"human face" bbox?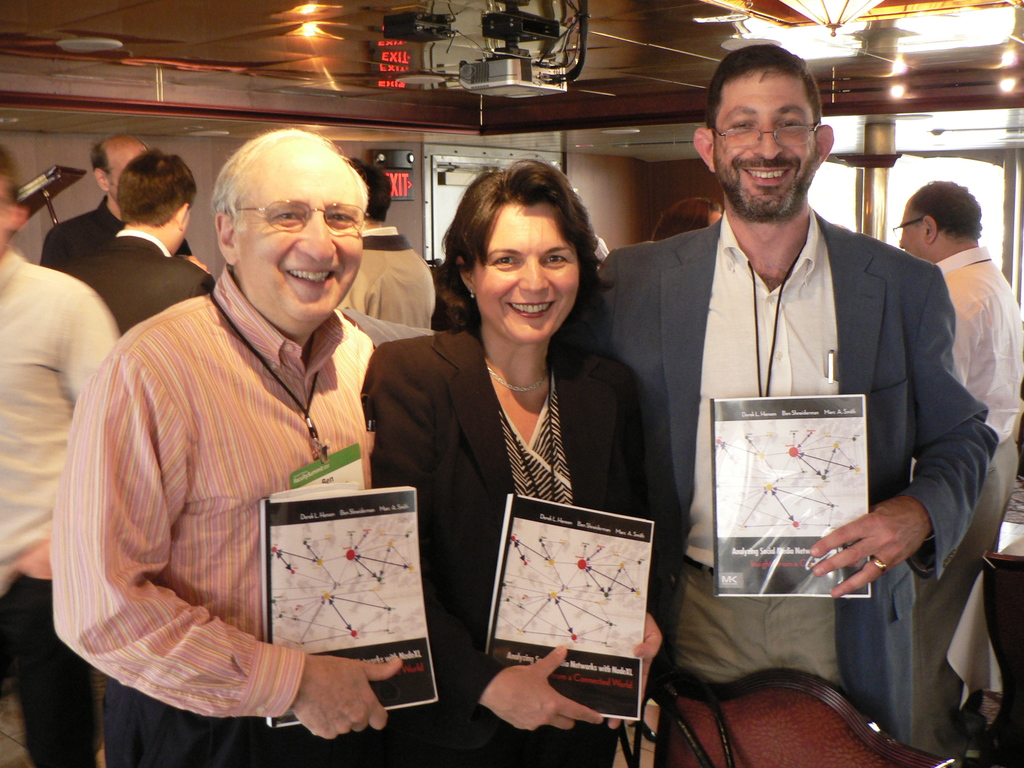
left=474, top=193, right=586, bottom=343
